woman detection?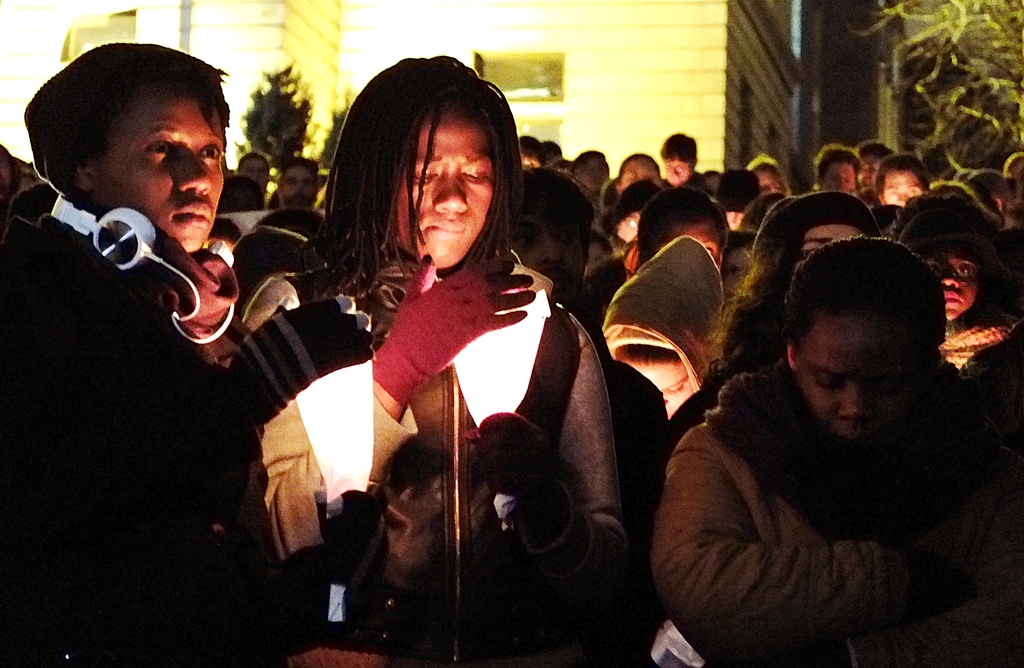
651, 238, 1023, 667
